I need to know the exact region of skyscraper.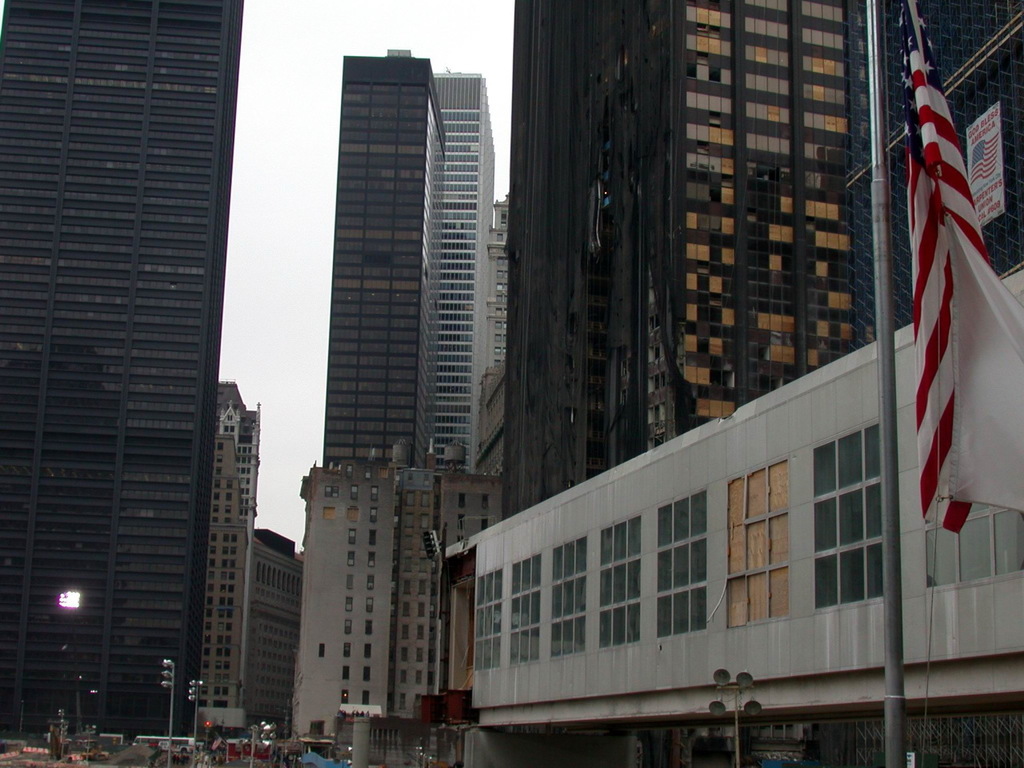
Region: [x1=0, y1=0, x2=246, y2=762].
